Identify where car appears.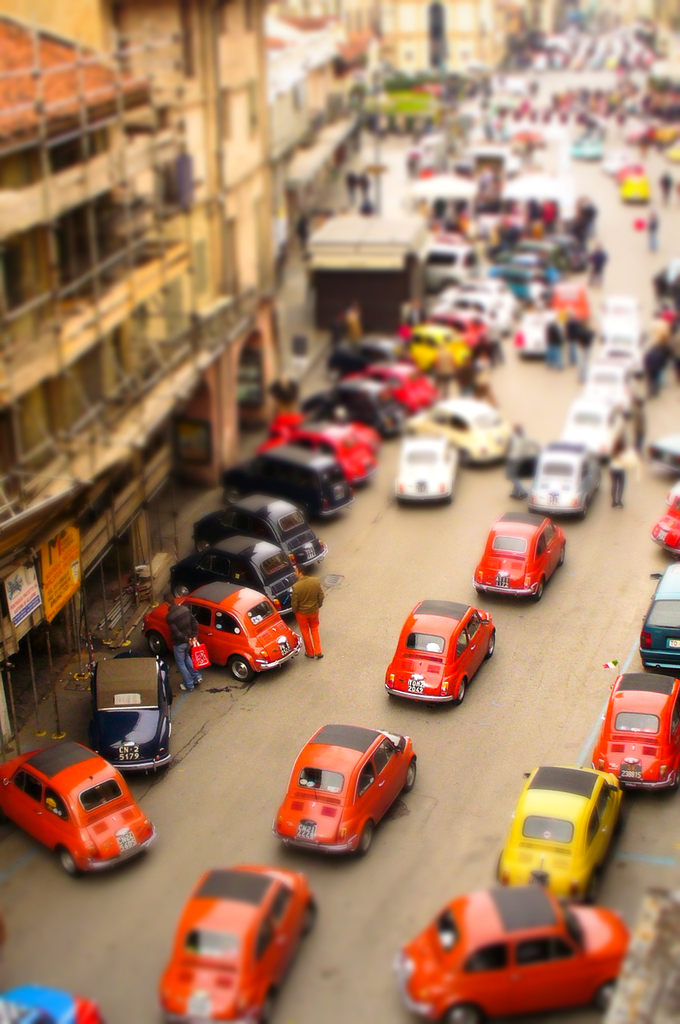
Appears at {"x1": 0, "y1": 984, "x2": 107, "y2": 1023}.
